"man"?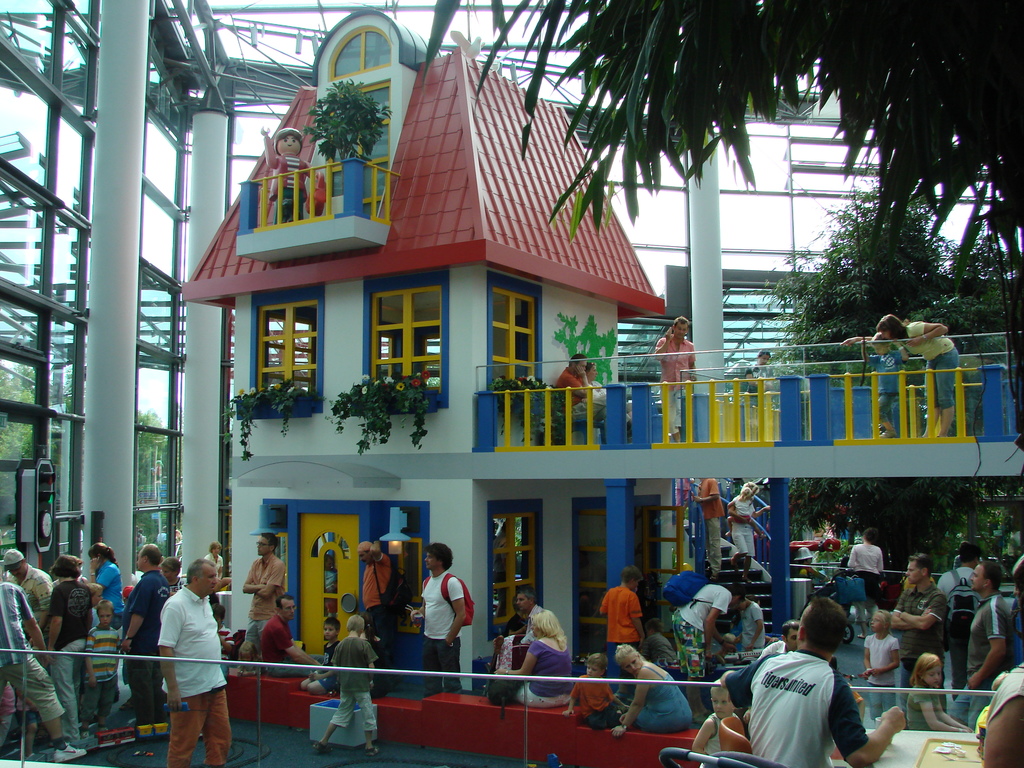
(x1=947, y1=557, x2=1010, y2=735)
